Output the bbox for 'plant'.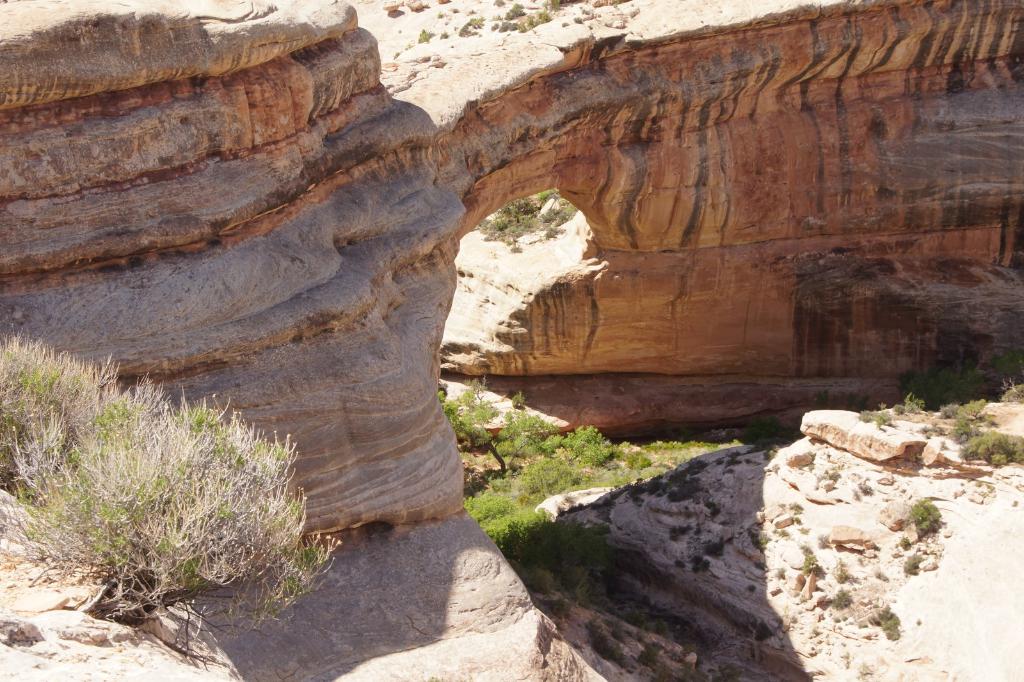
x1=867 y1=602 x2=902 y2=643.
